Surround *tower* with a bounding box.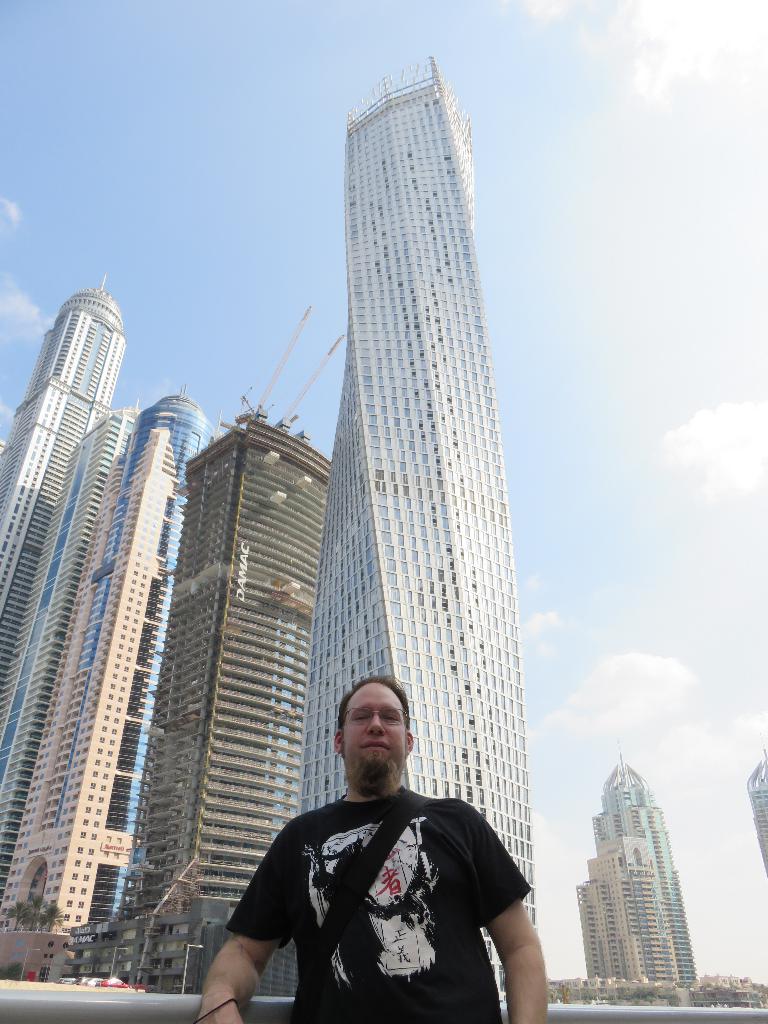
[x1=579, y1=742, x2=700, y2=989].
